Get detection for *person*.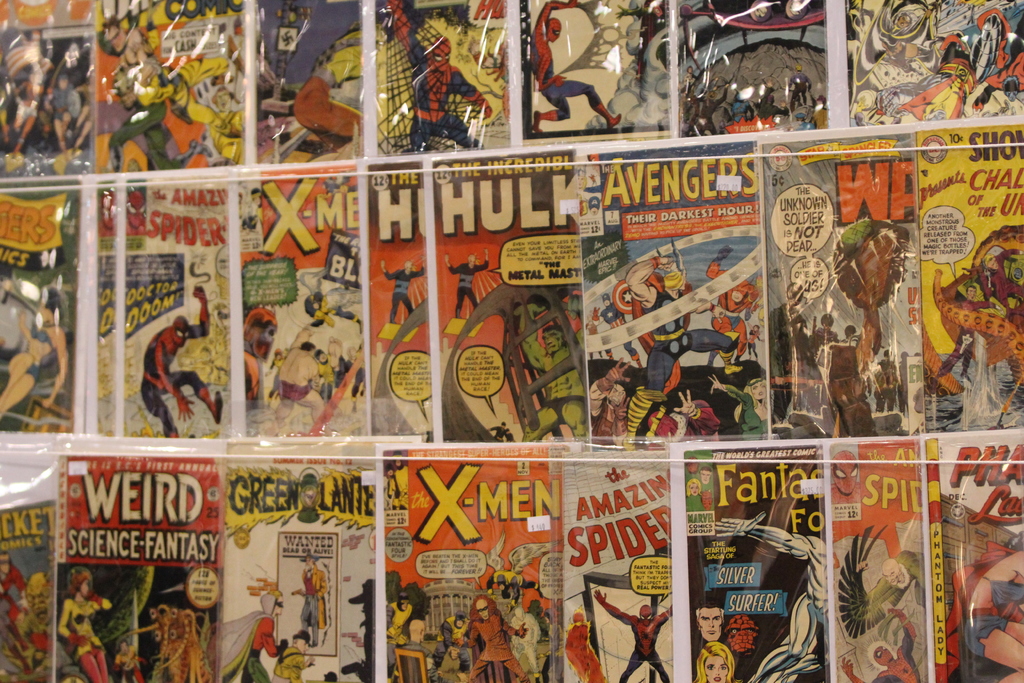
Detection: {"left": 425, "top": 606, "right": 479, "bottom": 679}.
